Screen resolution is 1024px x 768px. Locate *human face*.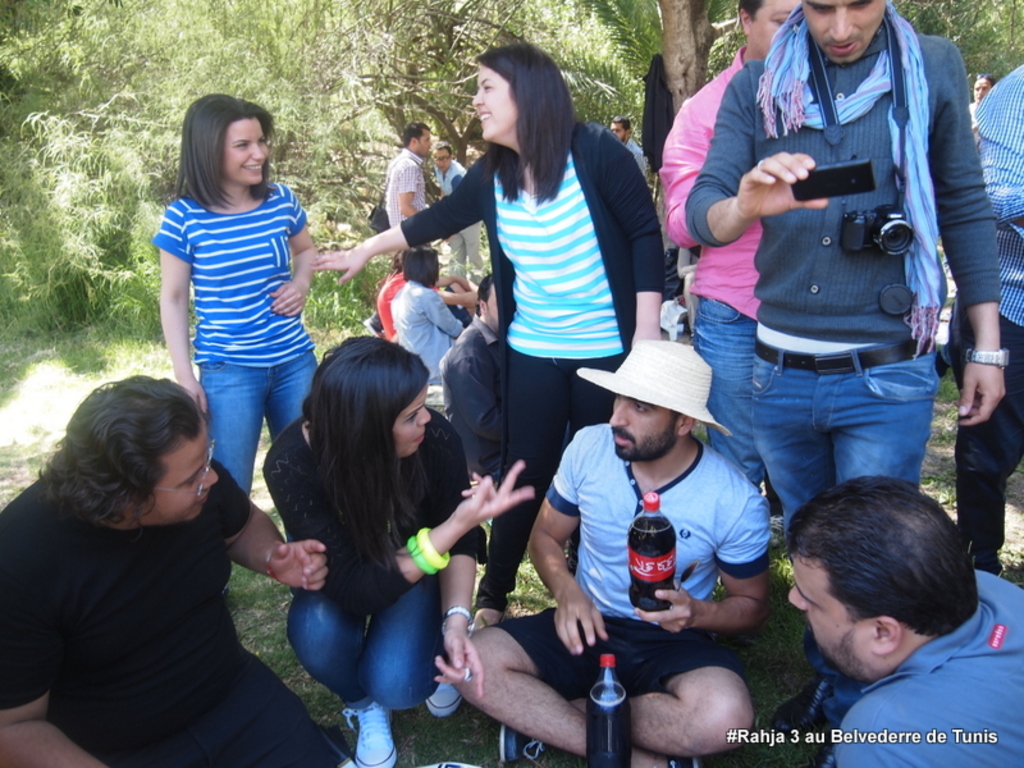
{"x1": 785, "y1": 558, "x2": 872, "y2": 686}.
